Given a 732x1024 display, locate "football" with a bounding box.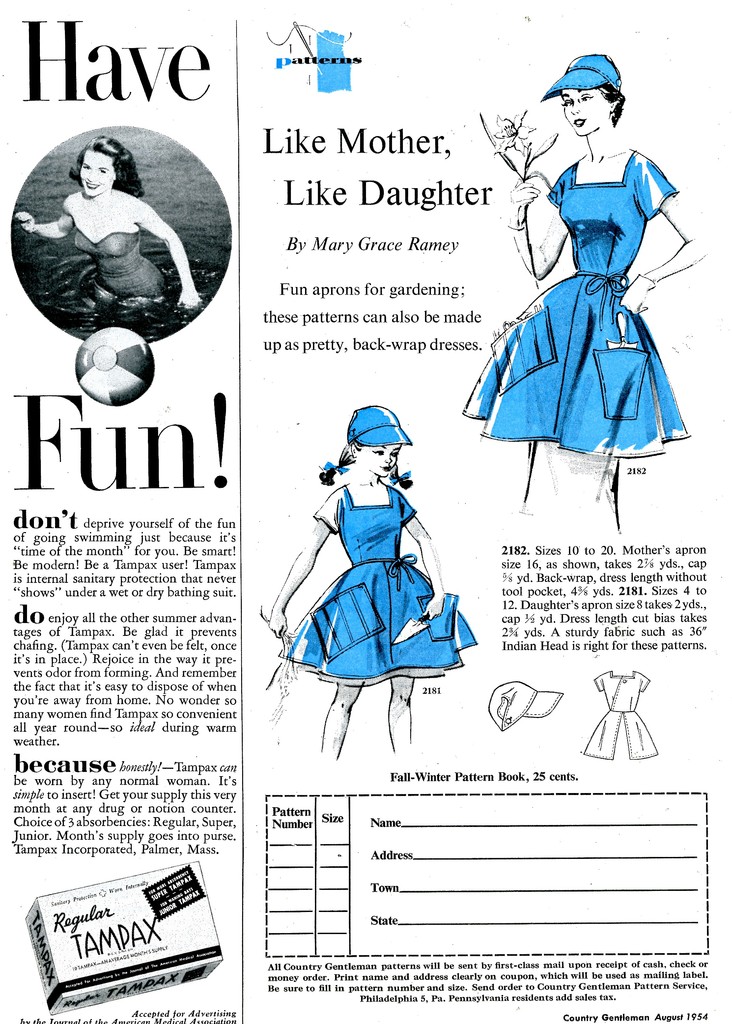
Located: (74,326,159,409).
